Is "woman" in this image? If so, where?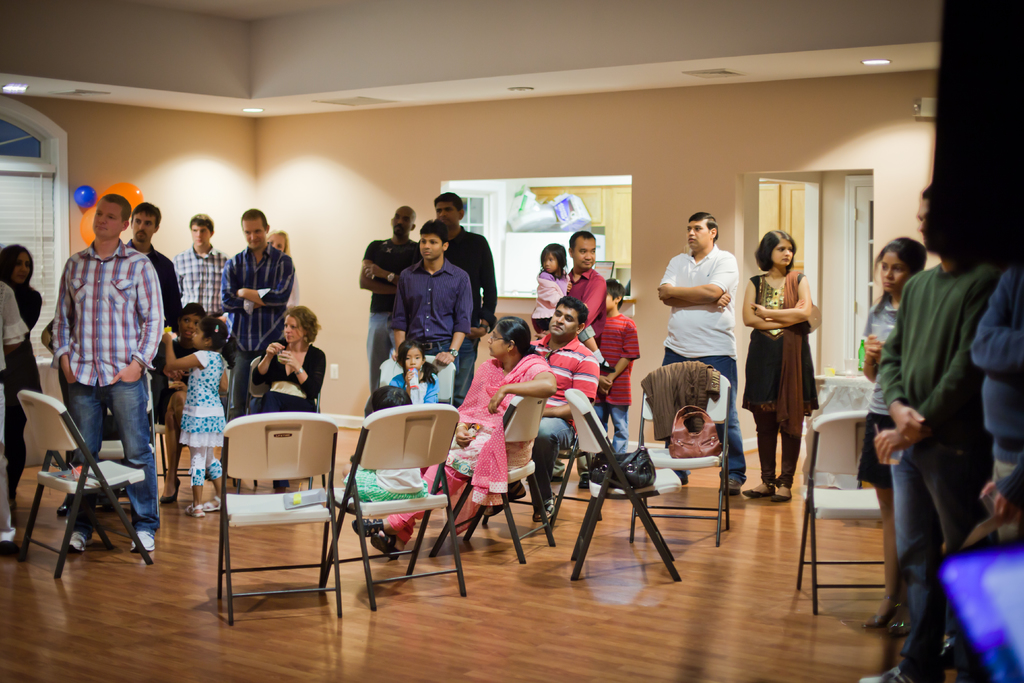
Yes, at Rect(743, 231, 824, 452).
